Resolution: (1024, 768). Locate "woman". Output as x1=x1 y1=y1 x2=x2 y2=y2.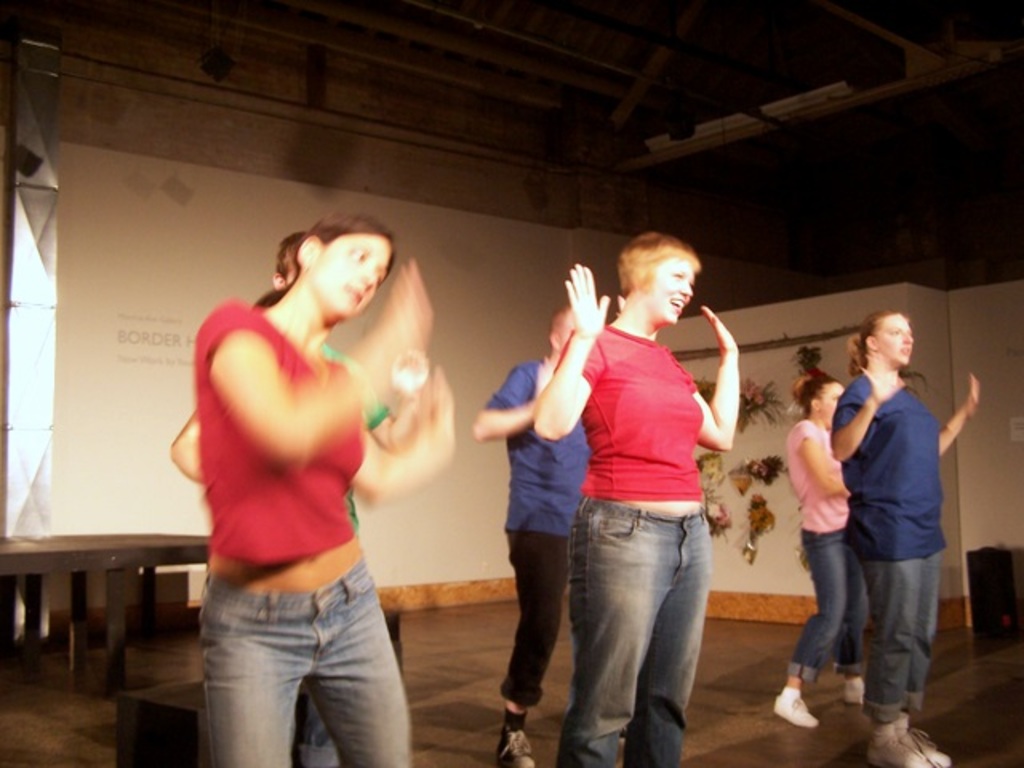
x1=826 y1=306 x2=978 y2=766.
